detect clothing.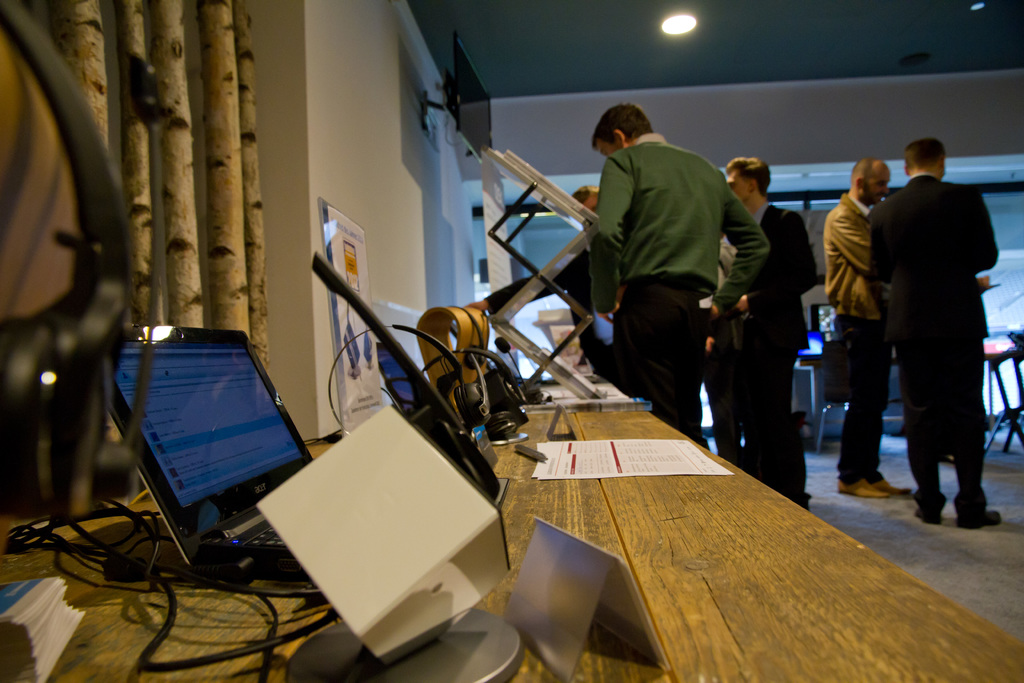
Detected at (left=586, top=101, right=781, bottom=436).
